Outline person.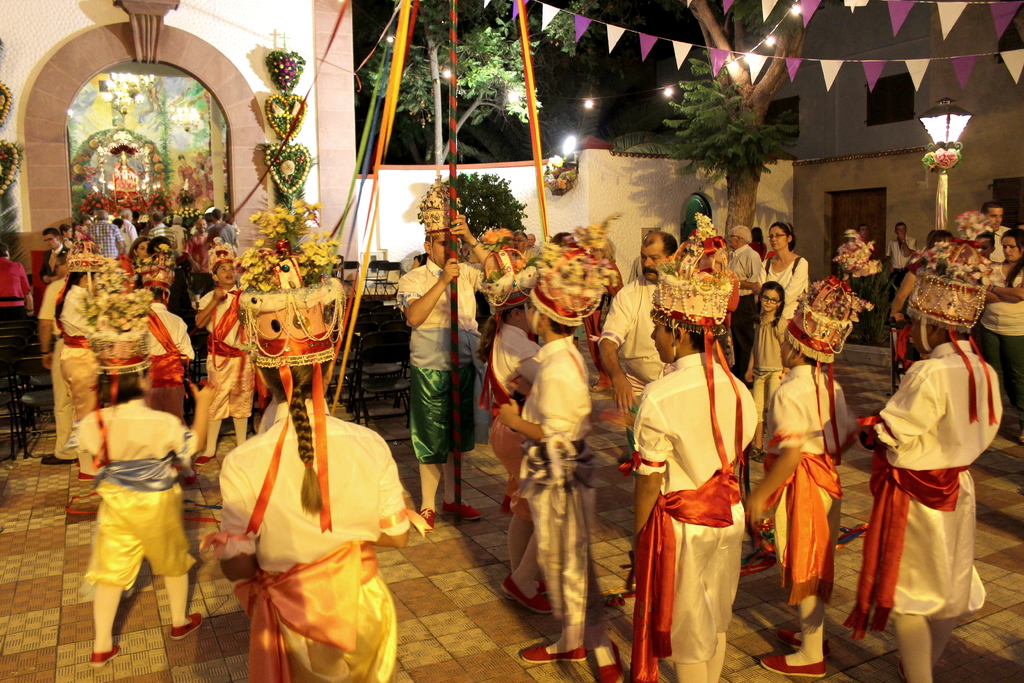
Outline: 205 275 412 682.
